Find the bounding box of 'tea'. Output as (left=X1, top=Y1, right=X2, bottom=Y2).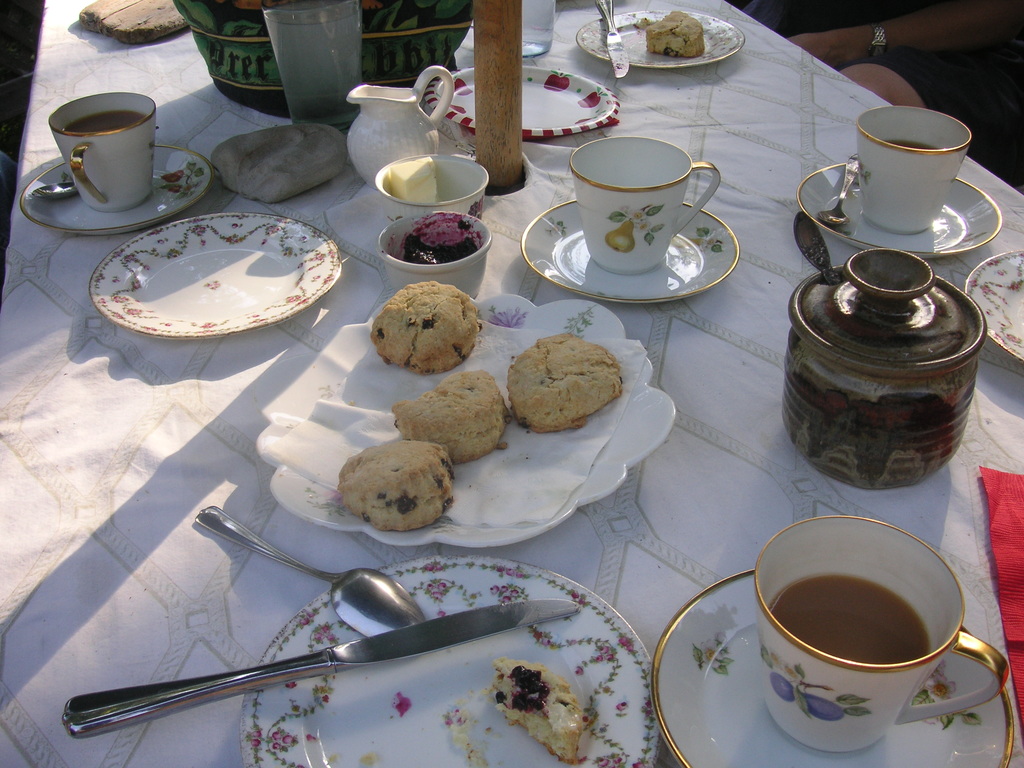
(left=888, top=140, right=944, bottom=154).
